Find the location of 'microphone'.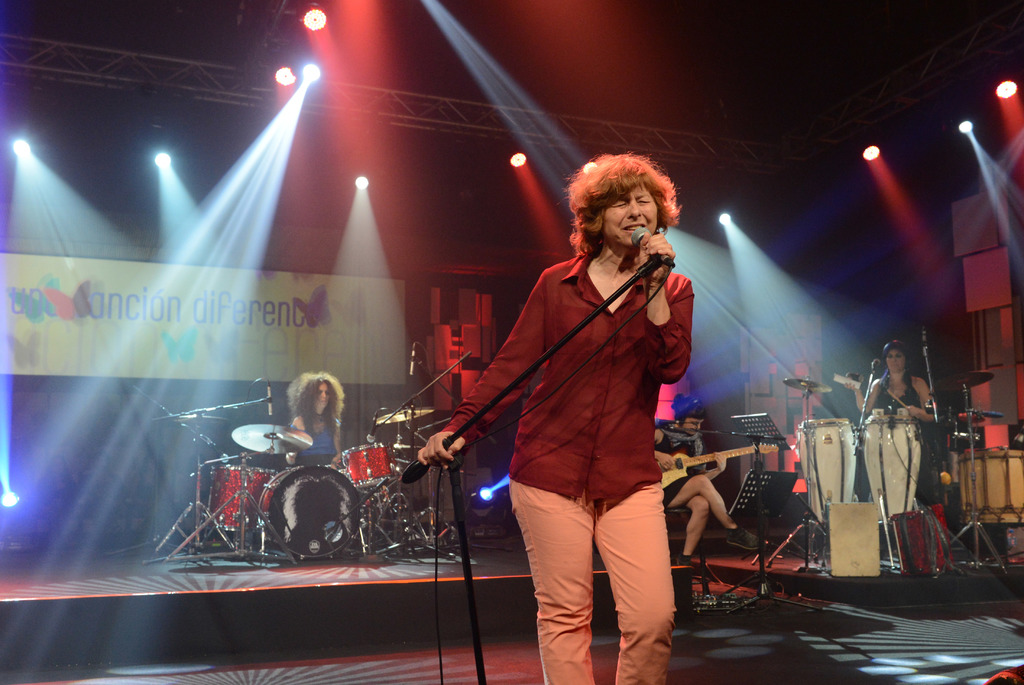
Location: x1=628, y1=226, x2=675, y2=272.
